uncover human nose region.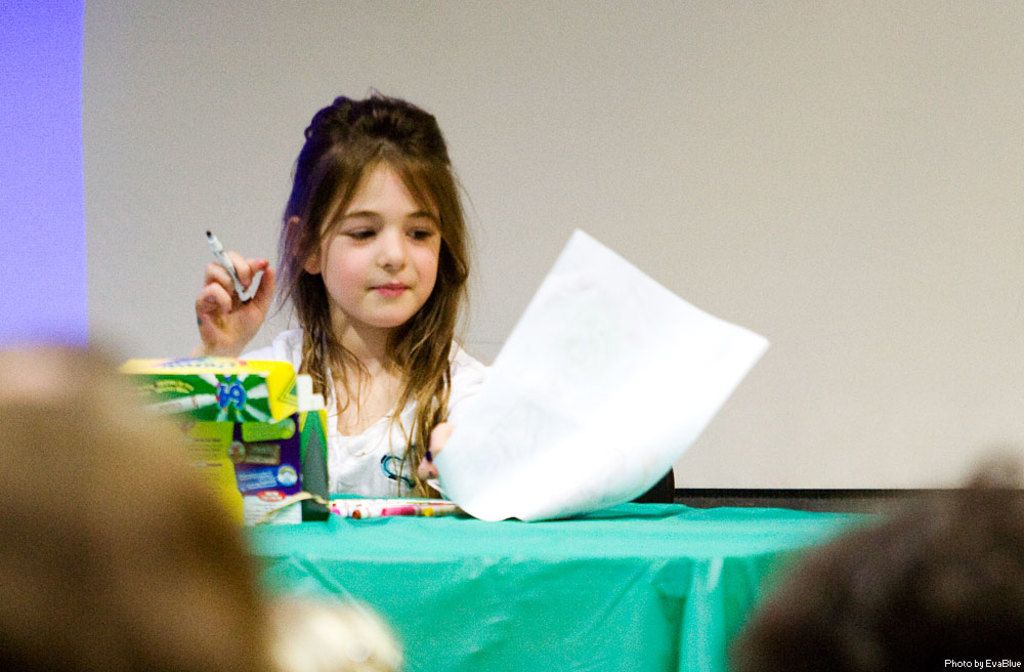
Uncovered: [373, 233, 409, 277].
